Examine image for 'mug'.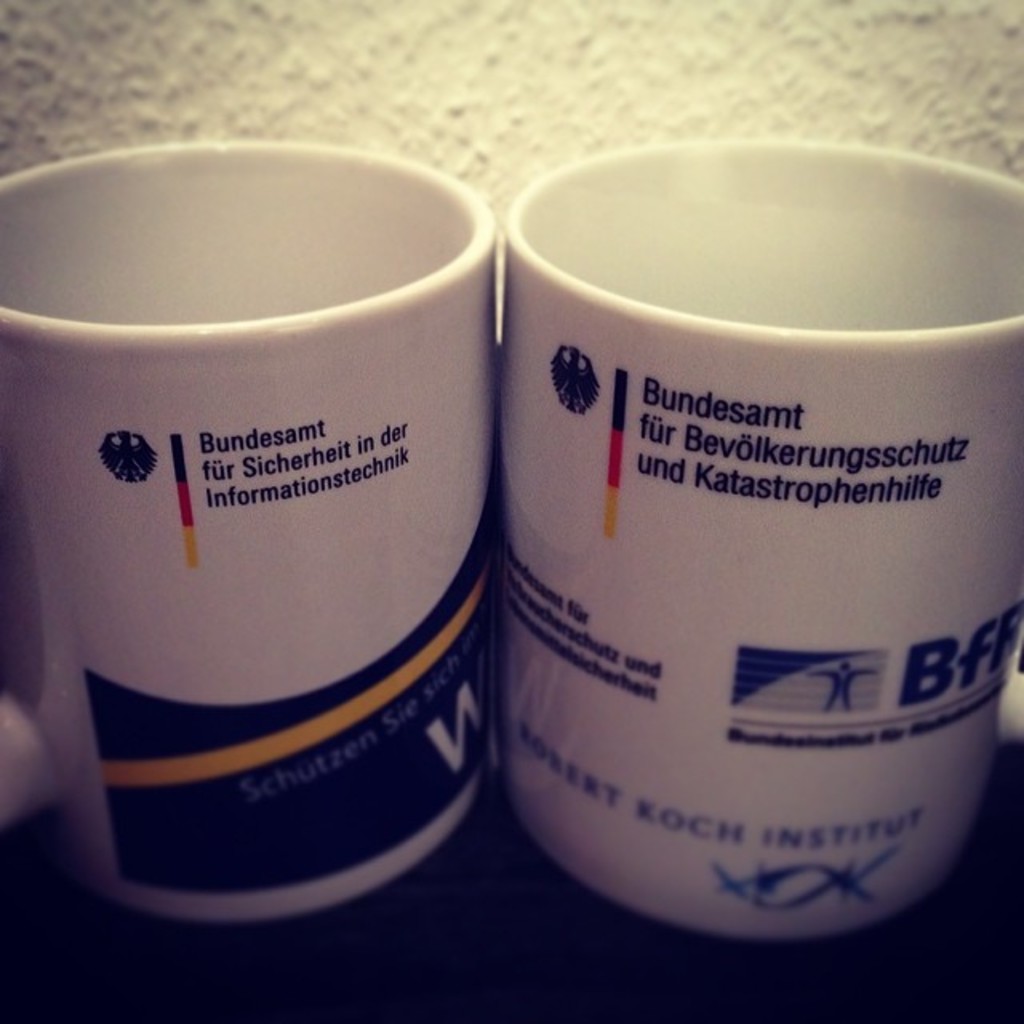
Examination result: 0 141 499 925.
